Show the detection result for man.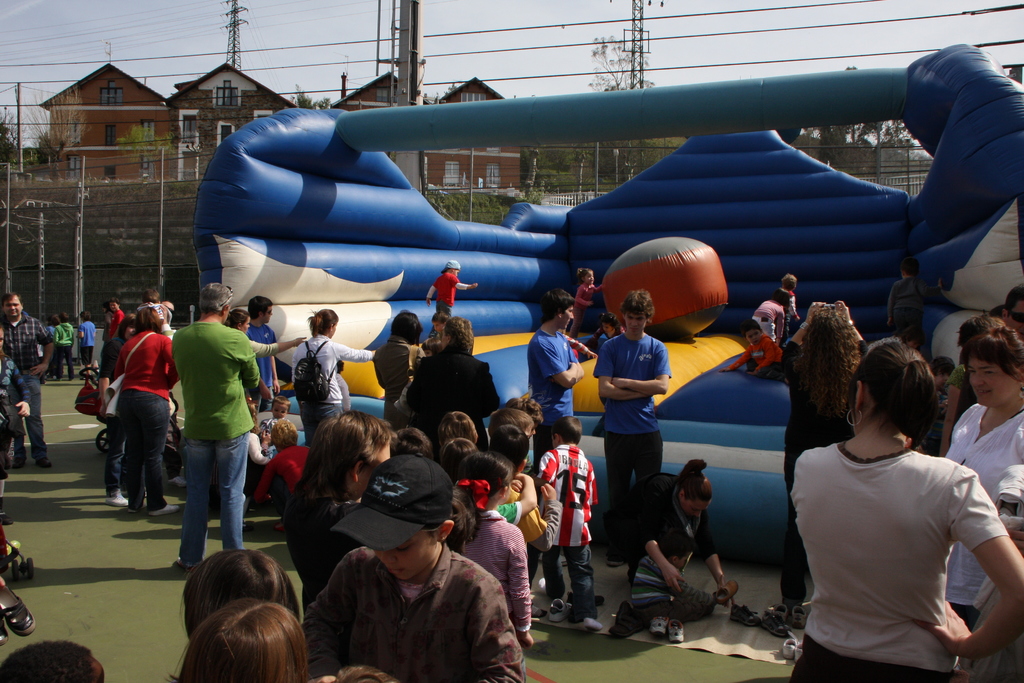
region(290, 456, 556, 682).
